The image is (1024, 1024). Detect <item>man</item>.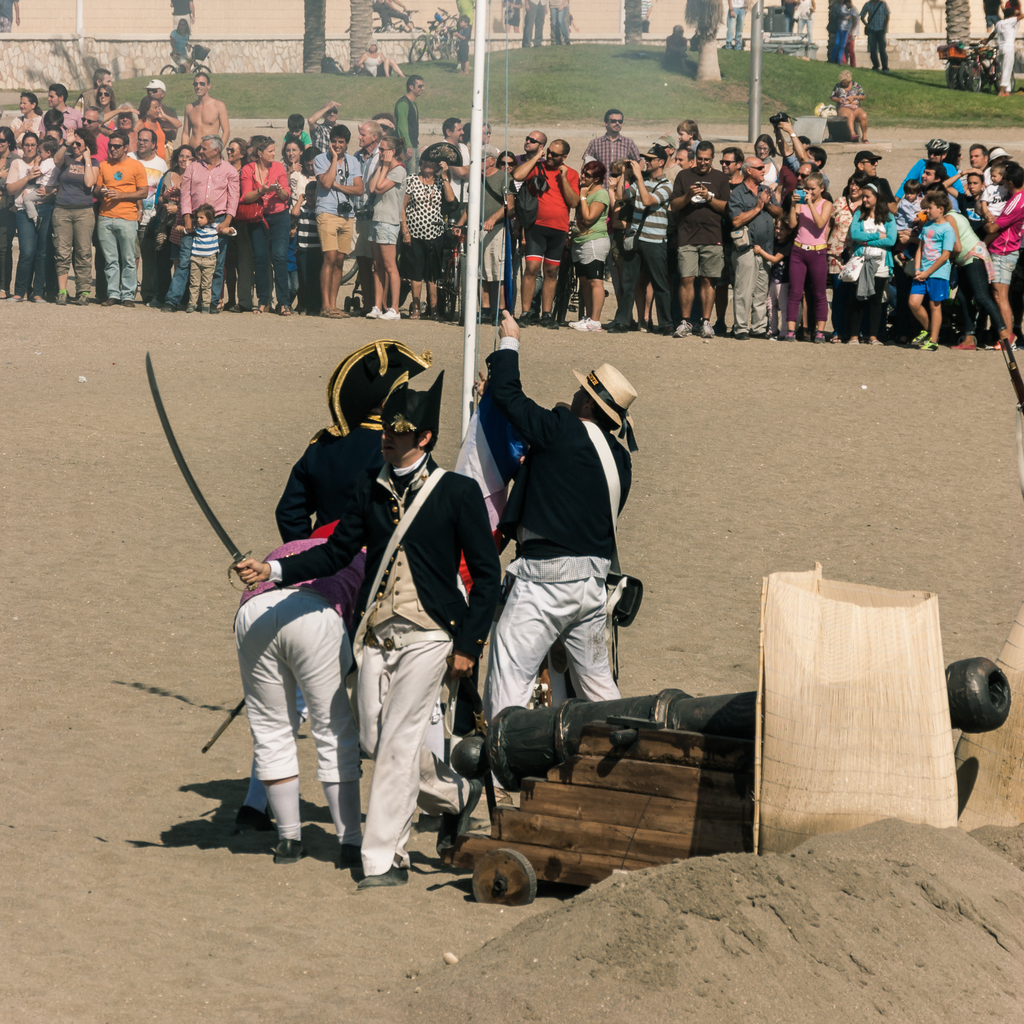
Detection: (x1=543, y1=0, x2=569, y2=47).
